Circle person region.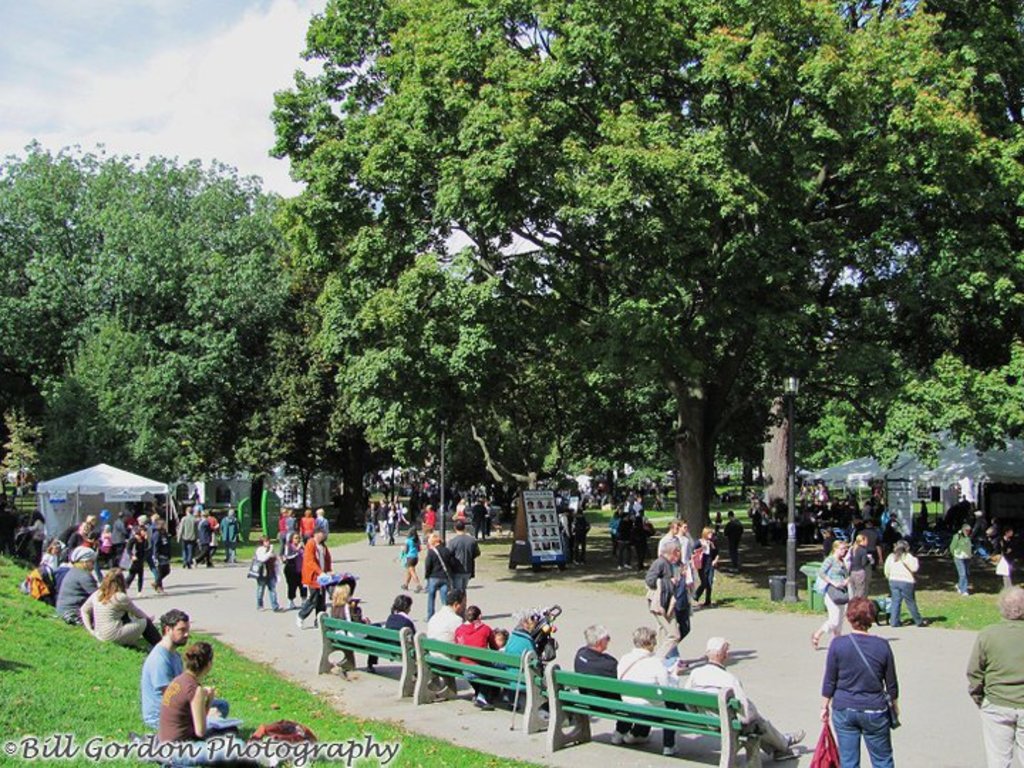
Region: bbox(829, 597, 899, 759).
